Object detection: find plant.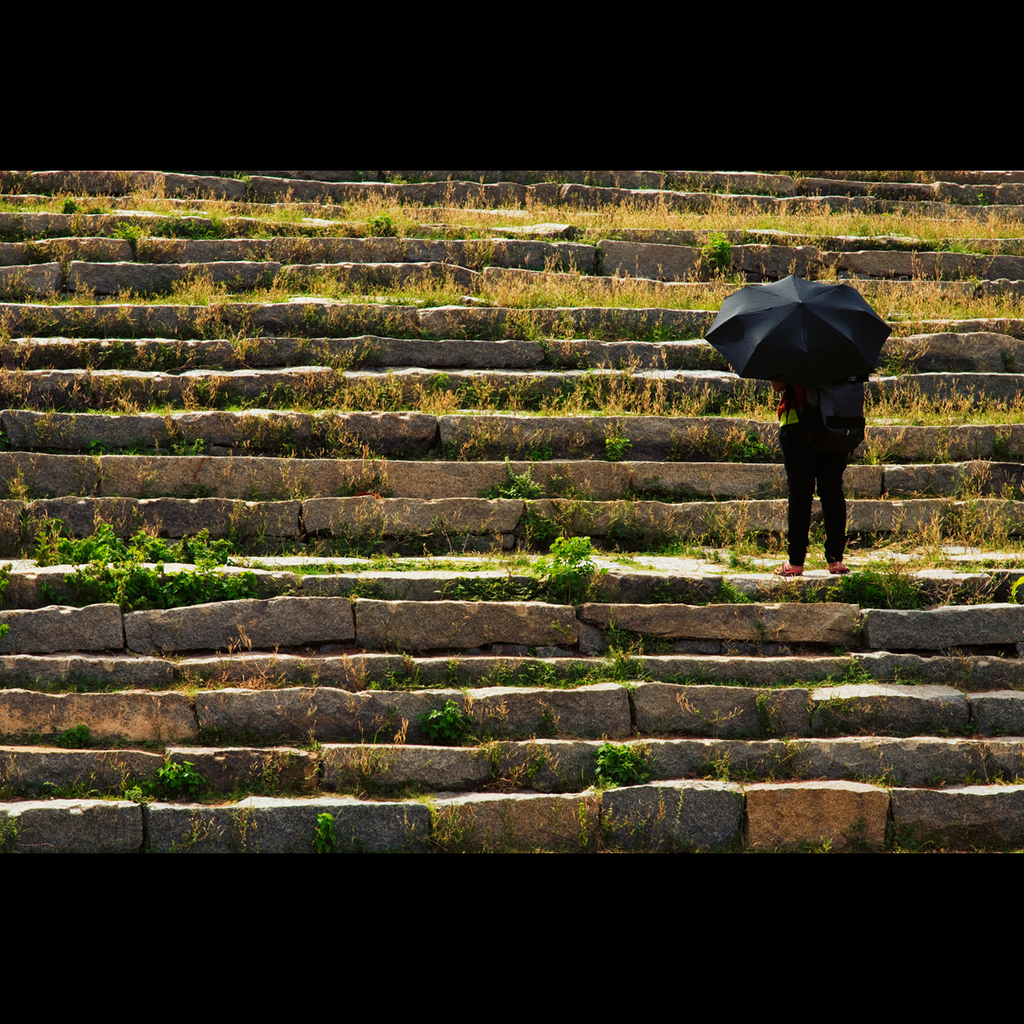
select_region(484, 453, 542, 499).
